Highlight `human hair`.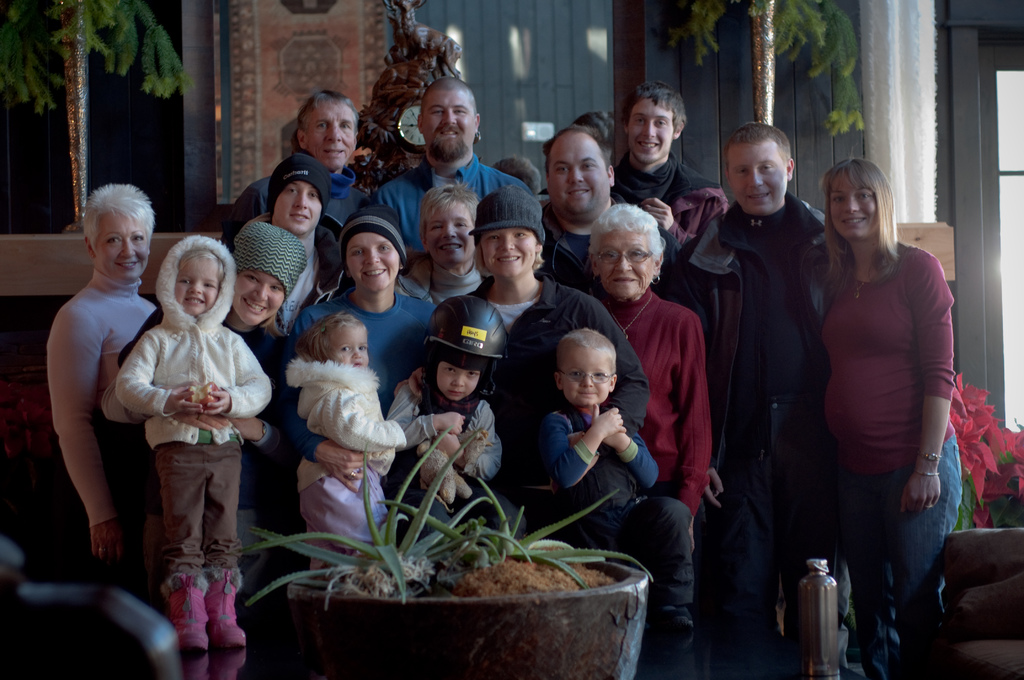
Highlighted region: {"left": 420, "top": 179, "right": 481, "bottom": 242}.
